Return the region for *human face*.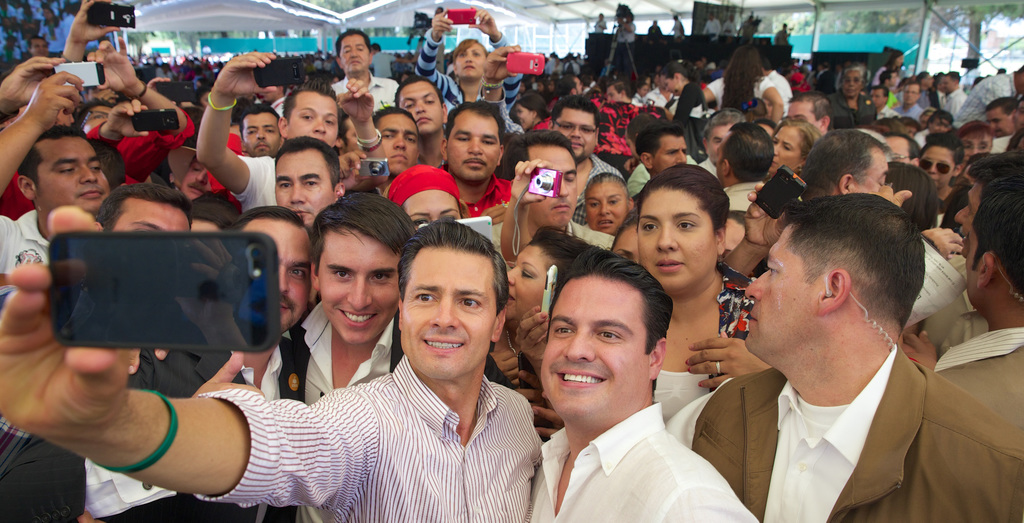
(540, 273, 645, 413).
